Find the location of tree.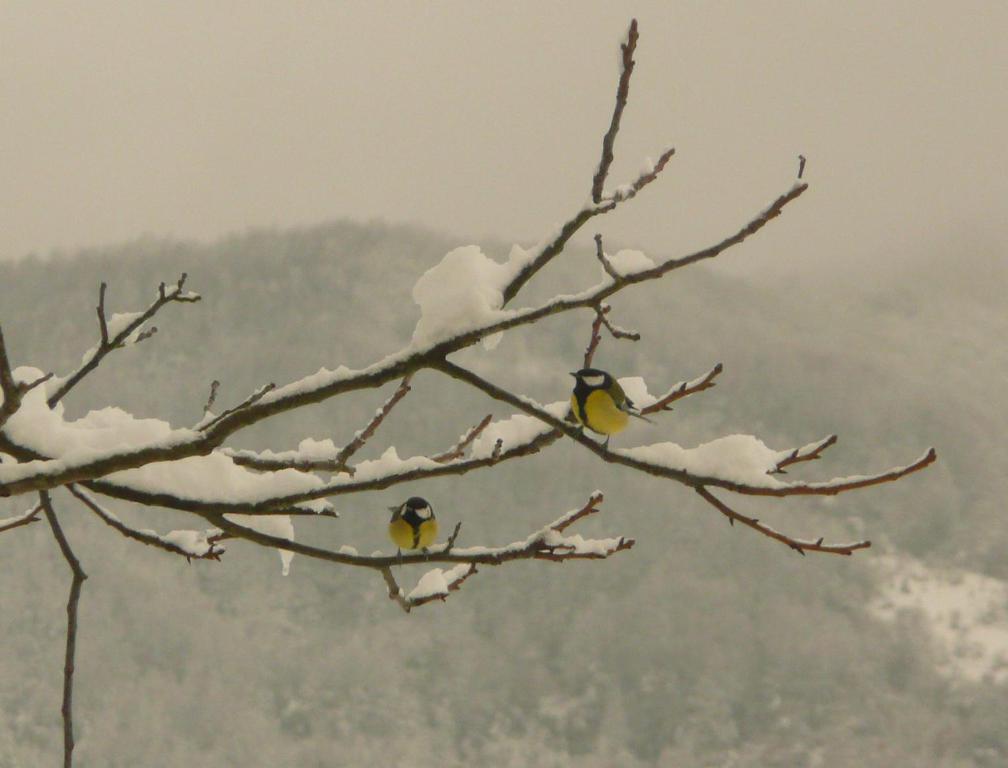
Location: (0,20,941,767).
